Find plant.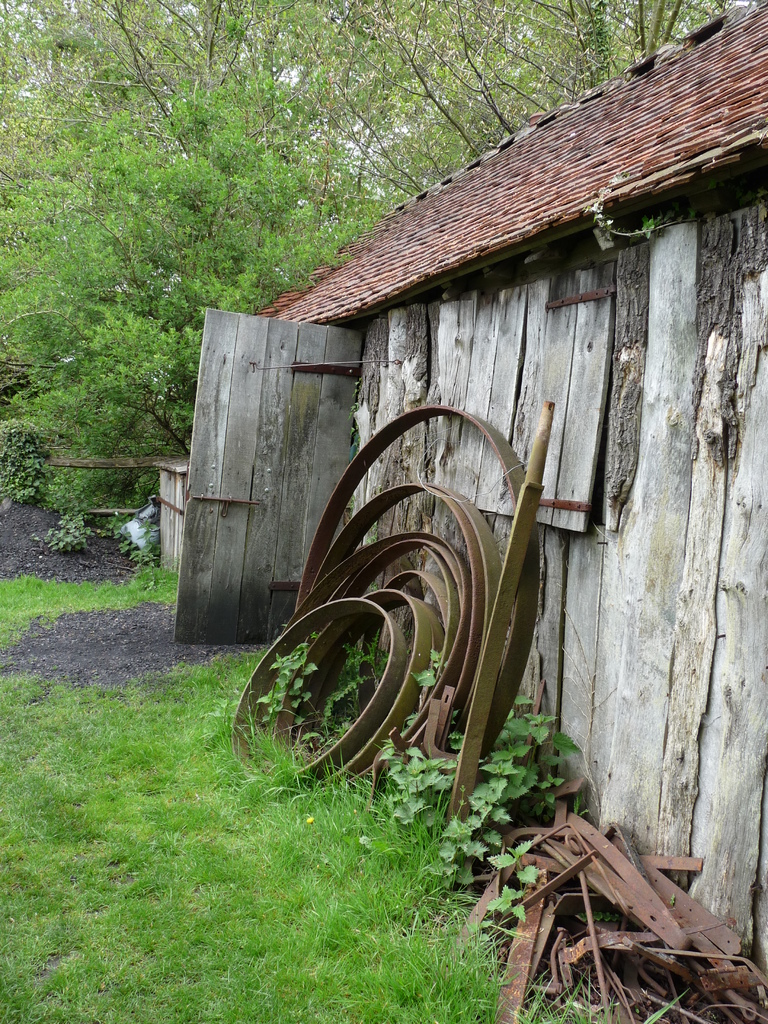
[374,646,474,828].
